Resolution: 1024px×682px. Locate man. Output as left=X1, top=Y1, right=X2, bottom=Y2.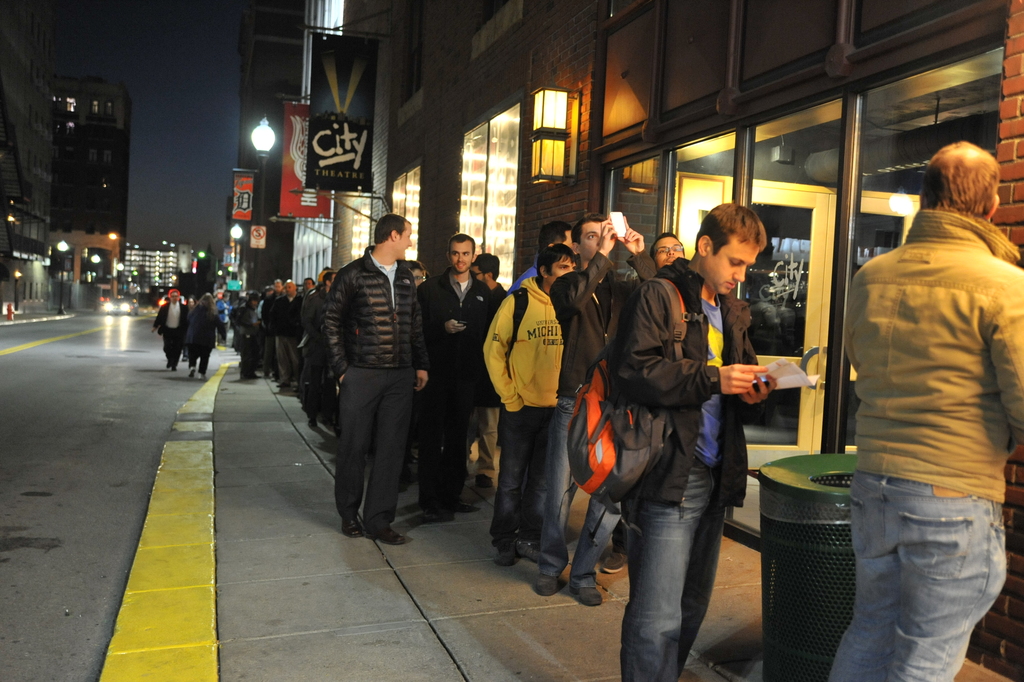
left=151, top=286, right=186, bottom=372.
